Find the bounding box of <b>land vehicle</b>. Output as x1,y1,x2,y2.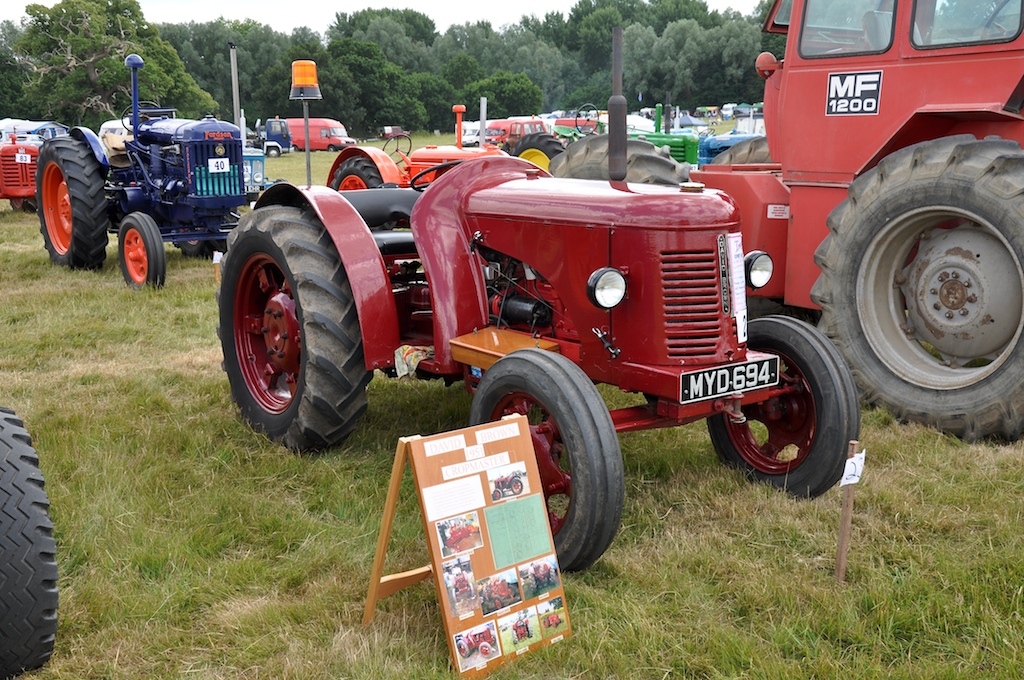
216,99,857,562.
